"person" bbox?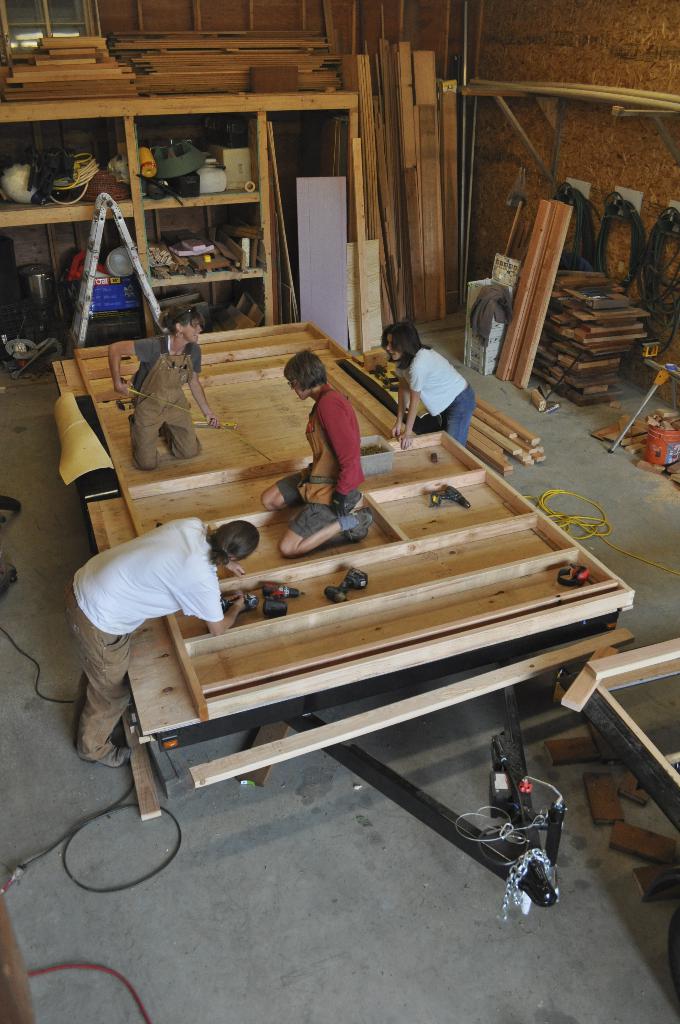
Rect(377, 312, 487, 440)
